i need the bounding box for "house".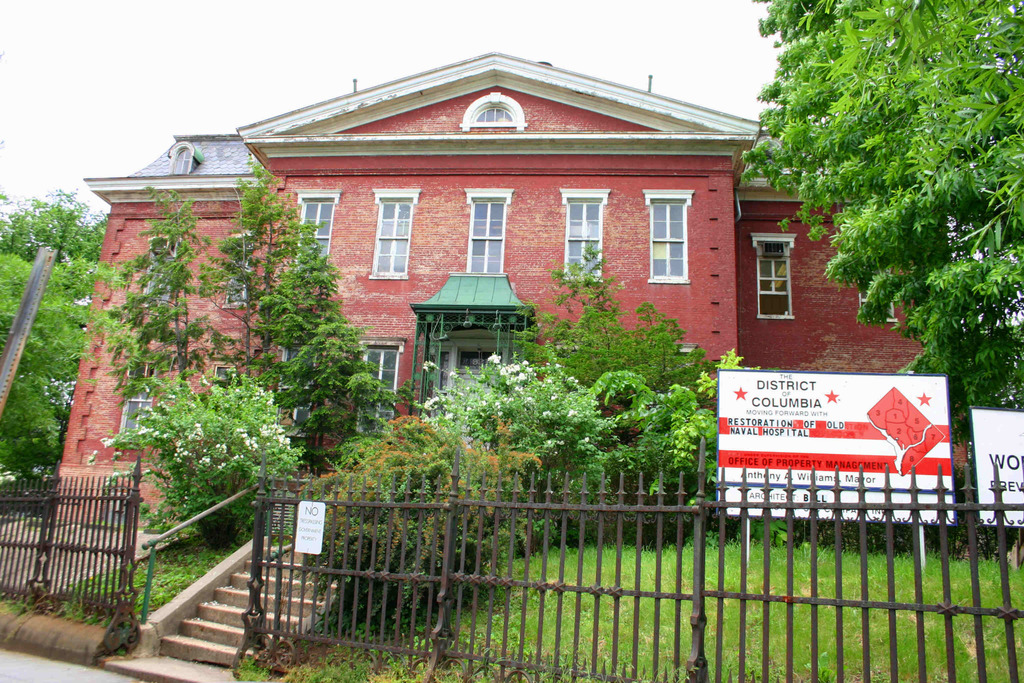
Here it is: bbox(49, 51, 927, 529).
